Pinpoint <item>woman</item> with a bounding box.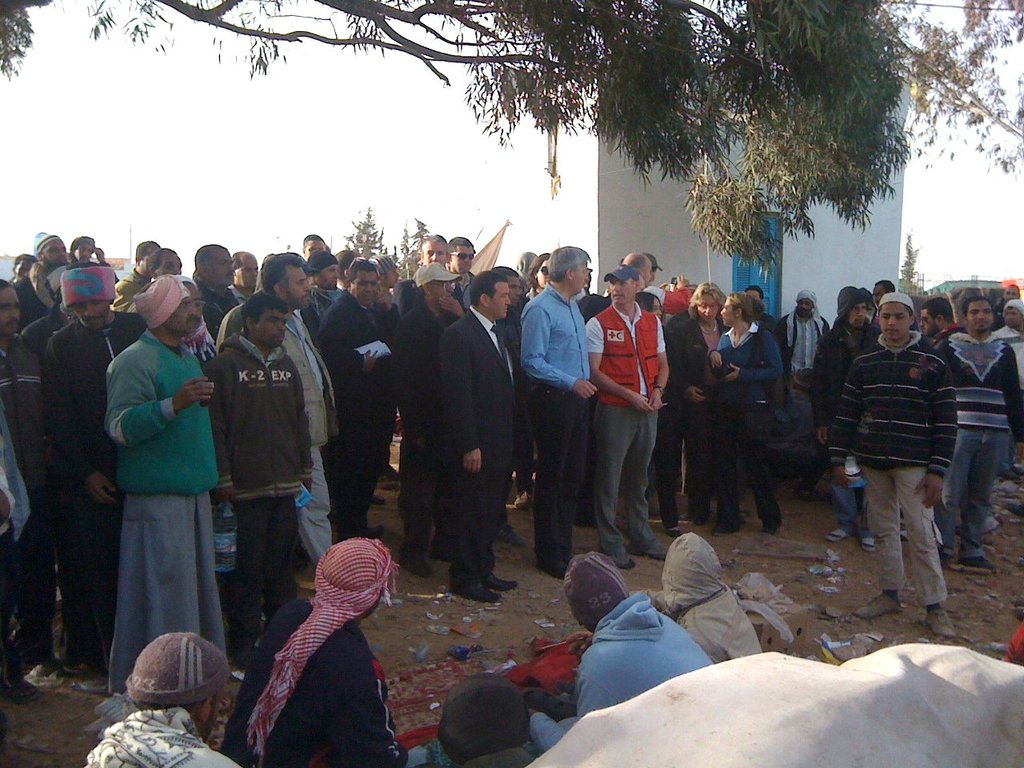
bbox(524, 247, 556, 314).
